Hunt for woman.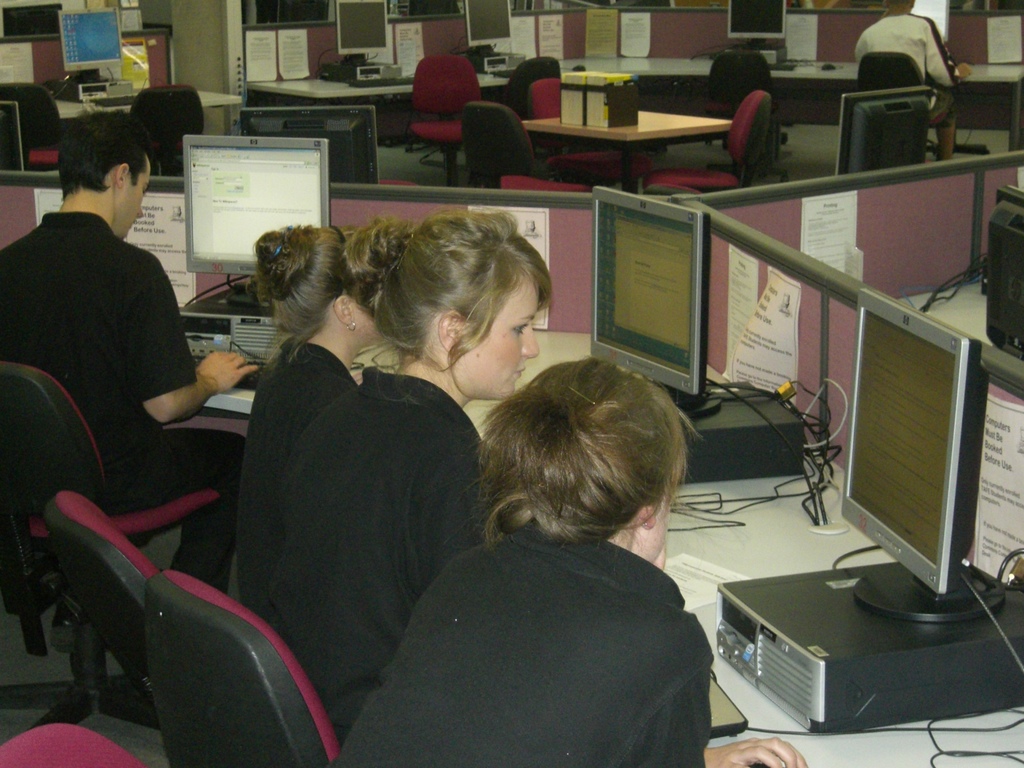
Hunted down at <box>327,362,801,767</box>.
